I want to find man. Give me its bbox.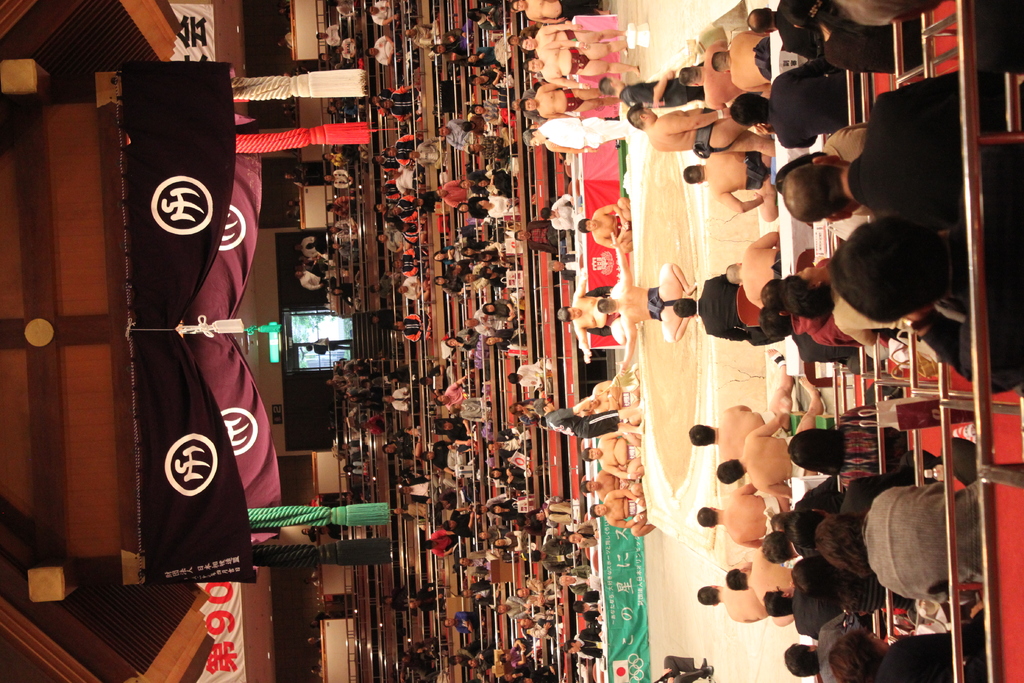
select_region(564, 265, 623, 361).
